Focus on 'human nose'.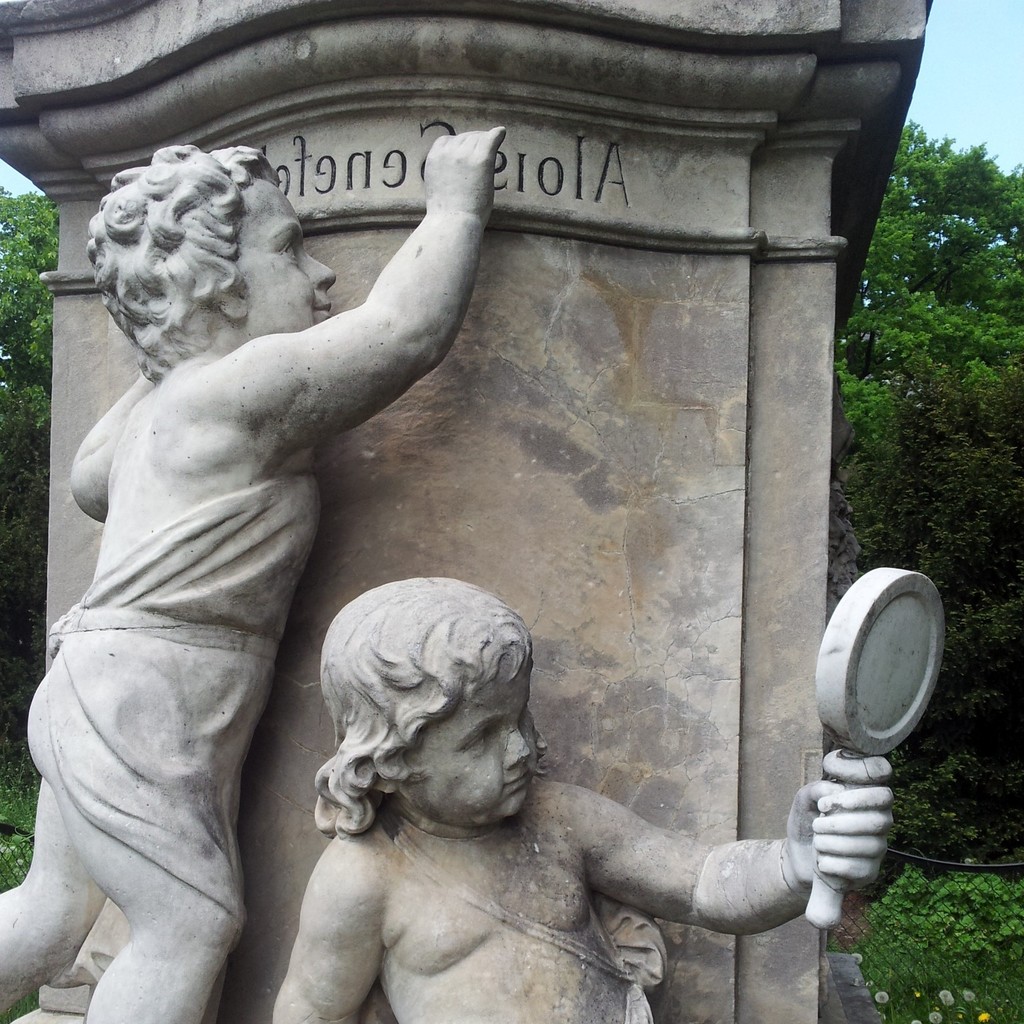
Focused at (508, 721, 529, 767).
